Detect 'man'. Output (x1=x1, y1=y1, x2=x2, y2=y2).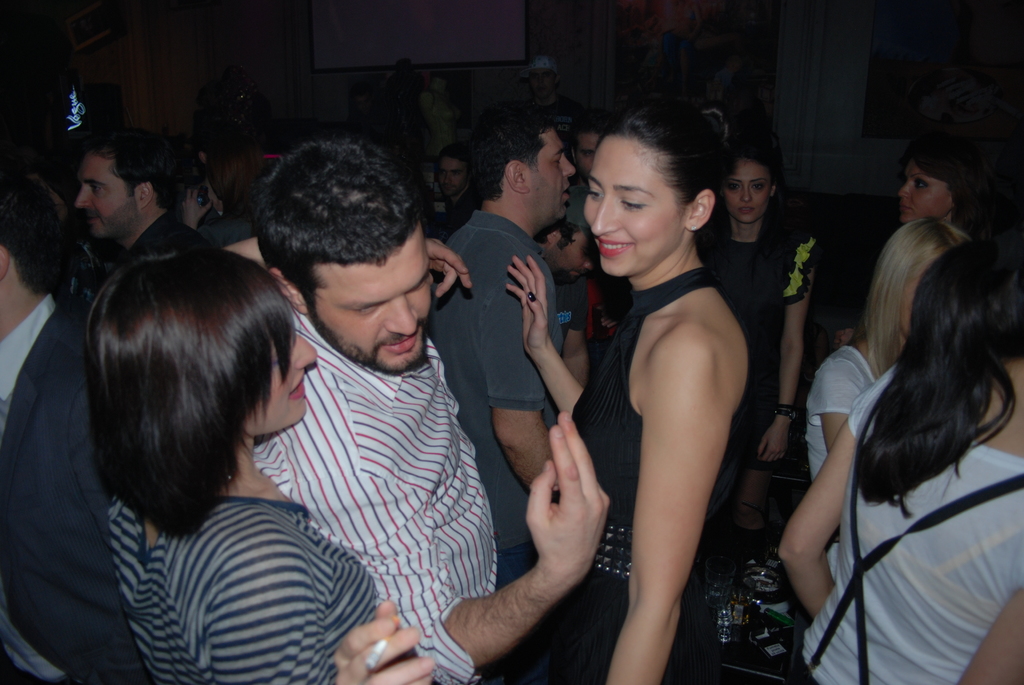
(x1=571, y1=120, x2=605, y2=227).
